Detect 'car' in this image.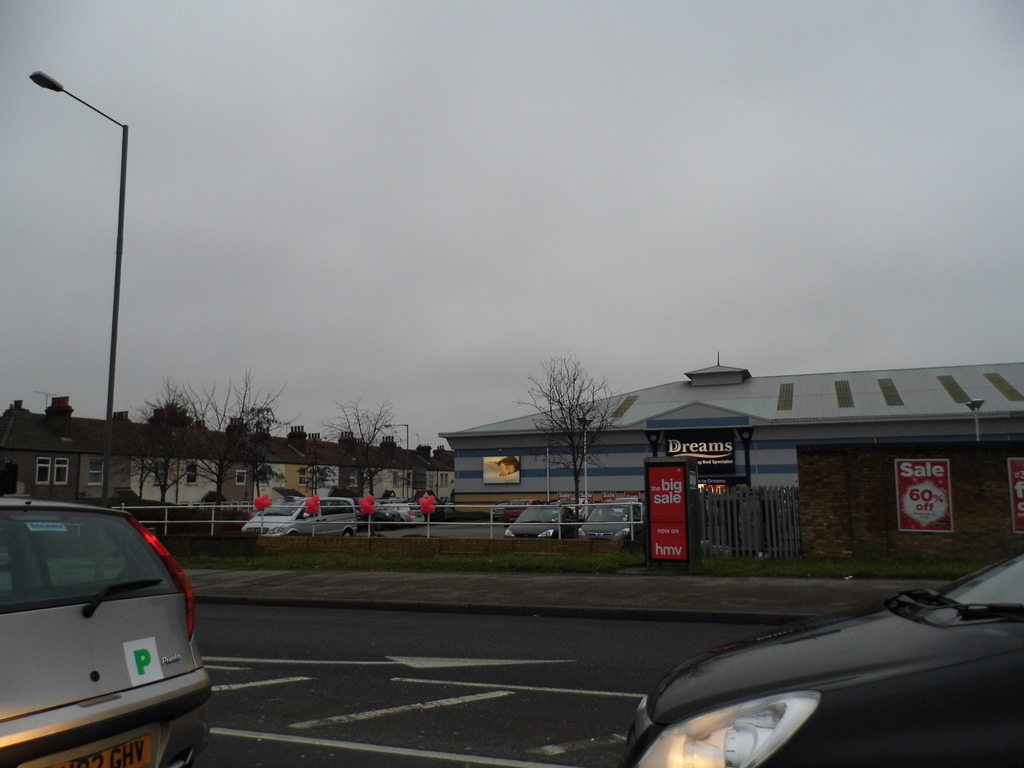
Detection: {"left": 364, "top": 508, "right": 407, "bottom": 529}.
